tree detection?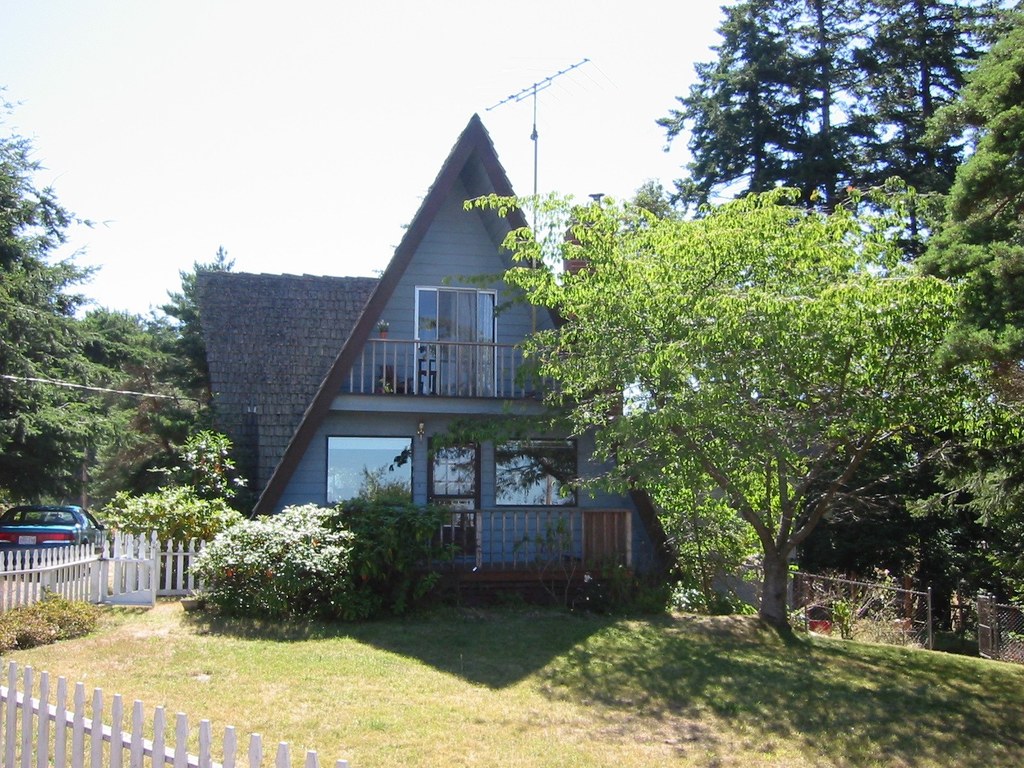
bbox=[459, 186, 1023, 643]
